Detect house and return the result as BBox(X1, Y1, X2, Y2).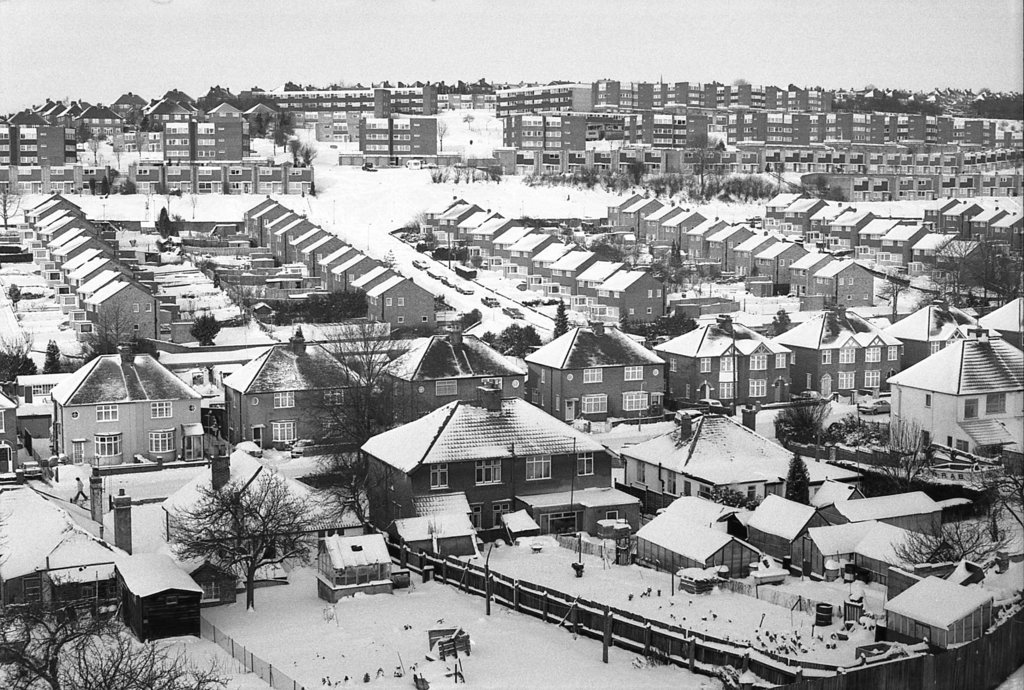
BBox(633, 510, 771, 585).
